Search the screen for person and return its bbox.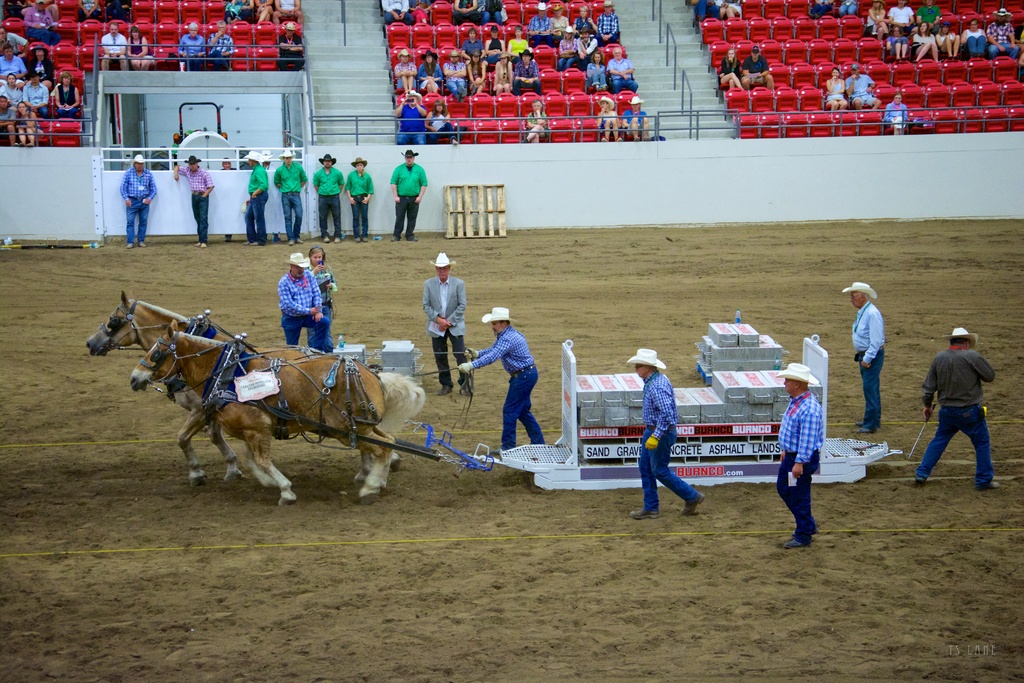
Found: select_region(477, 0, 506, 21).
